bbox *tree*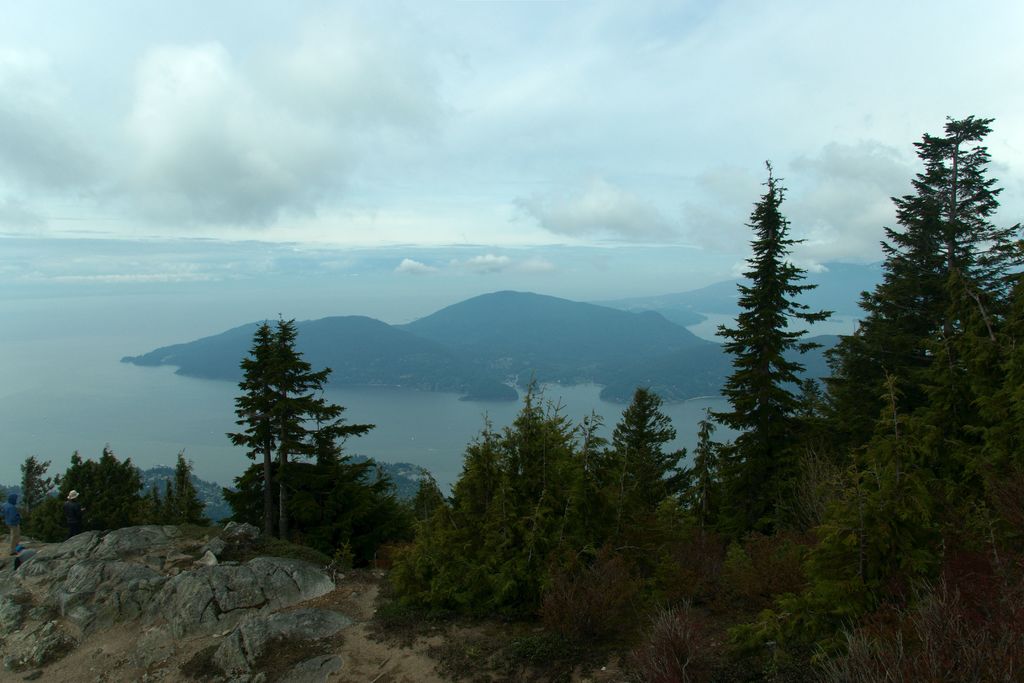
[225, 320, 286, 542]
